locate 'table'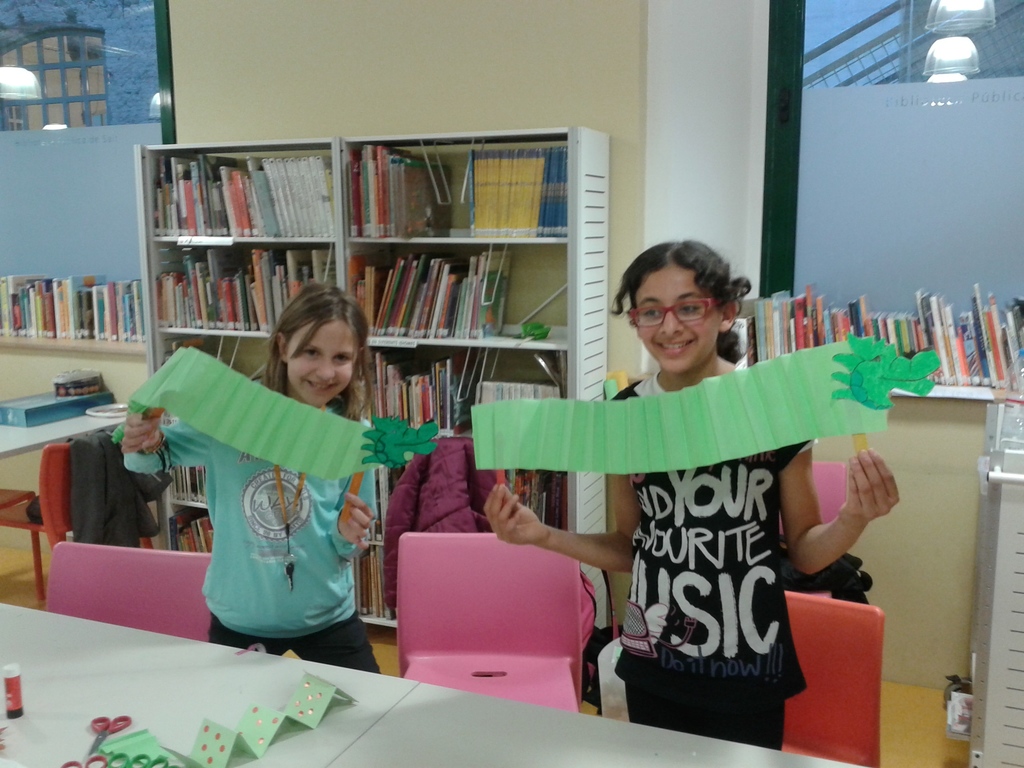
<box>0,412,141,451</box>
